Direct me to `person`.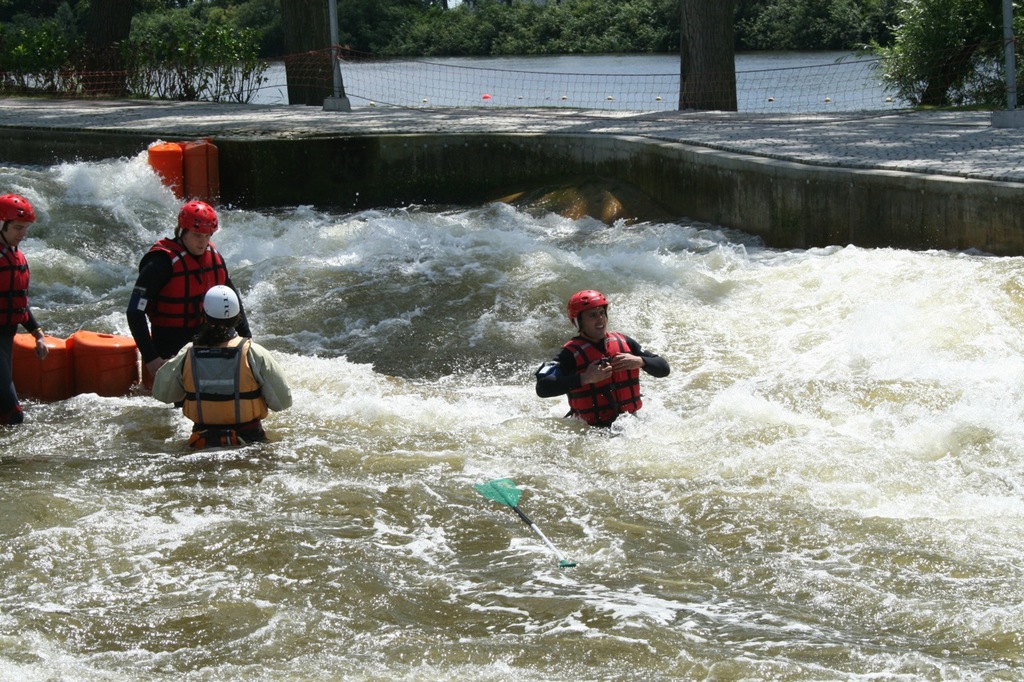
Direction: x1=537, y1=291, x2=671, y2=425.
